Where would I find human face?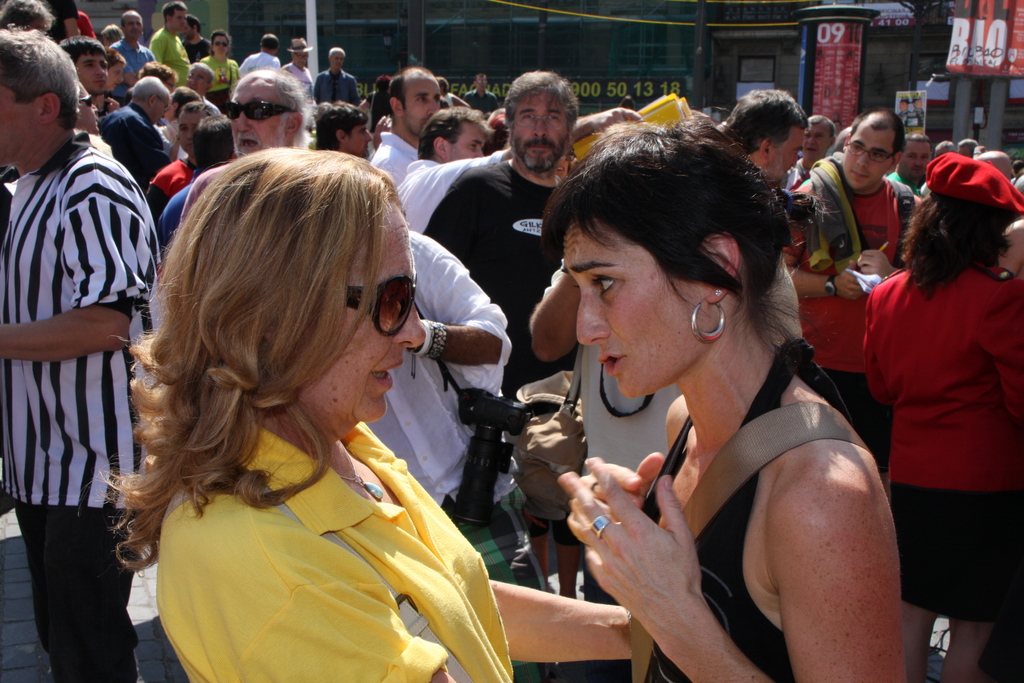
At detection(347, 122, 373, 158).
